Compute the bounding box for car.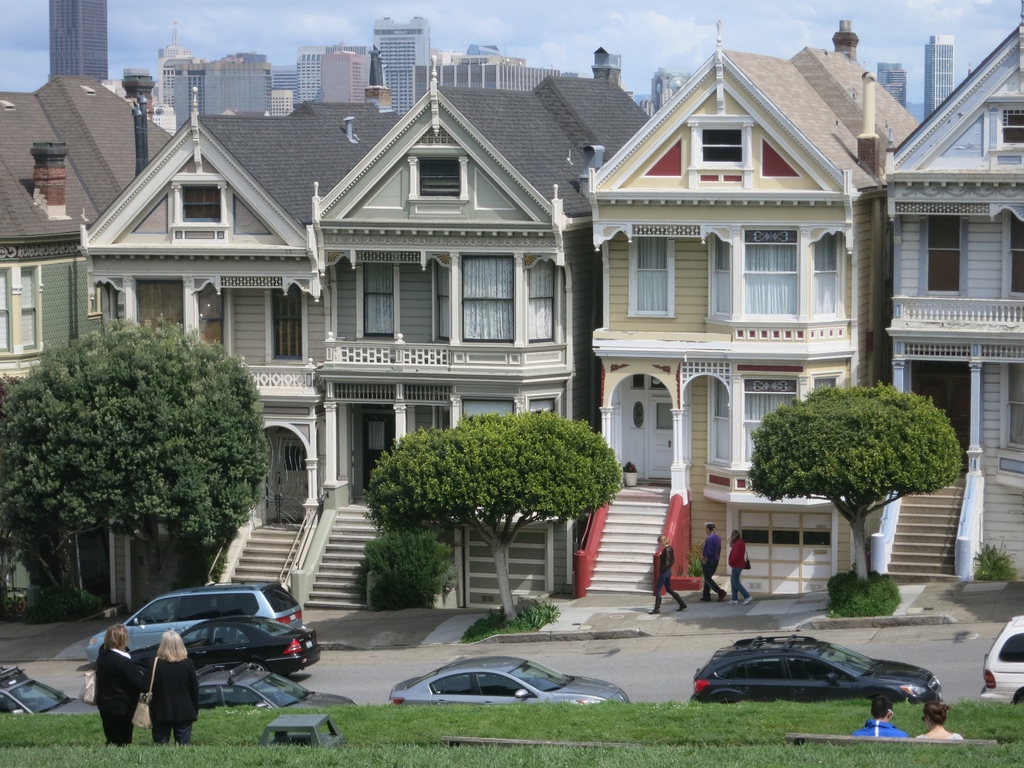
(389, 657, 631, 707).
